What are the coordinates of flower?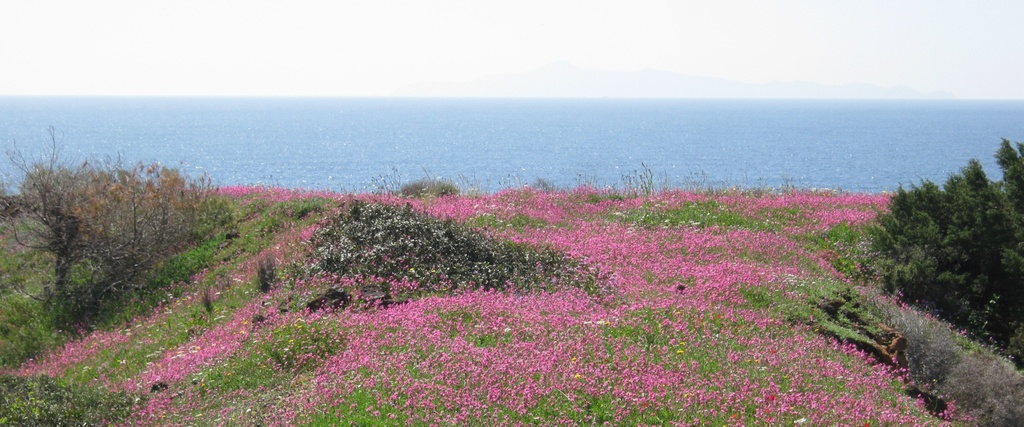
514:403:532:415.
